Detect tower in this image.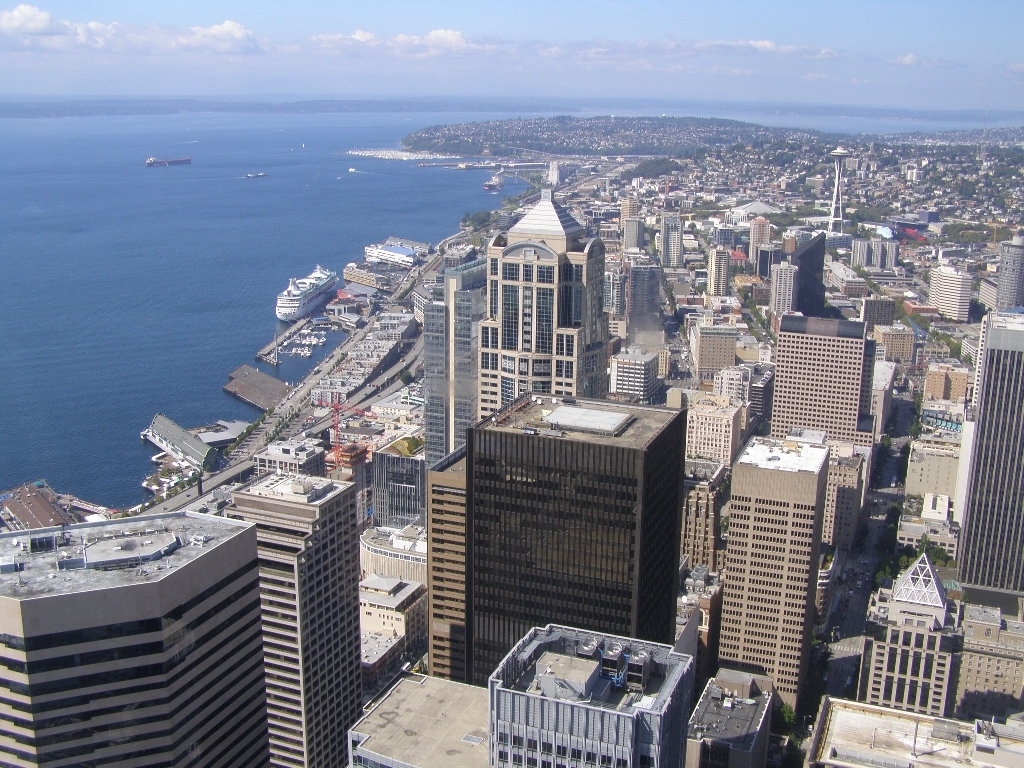
Detection: 428/437/470/679.
